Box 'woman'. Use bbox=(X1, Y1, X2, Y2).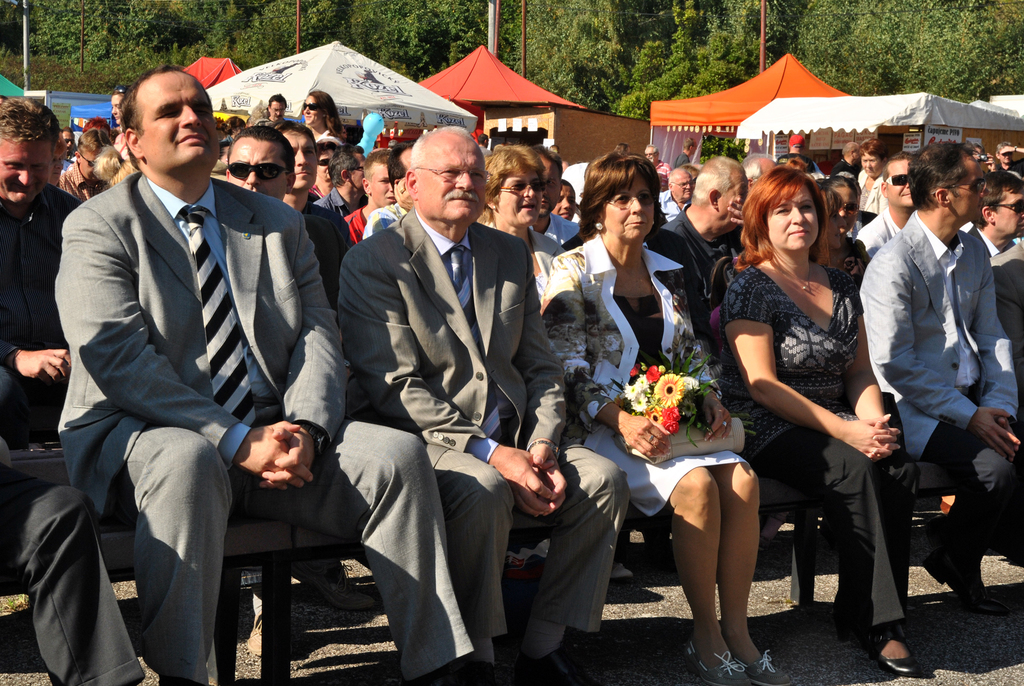
bbox=(735, 163, 900, 655).
